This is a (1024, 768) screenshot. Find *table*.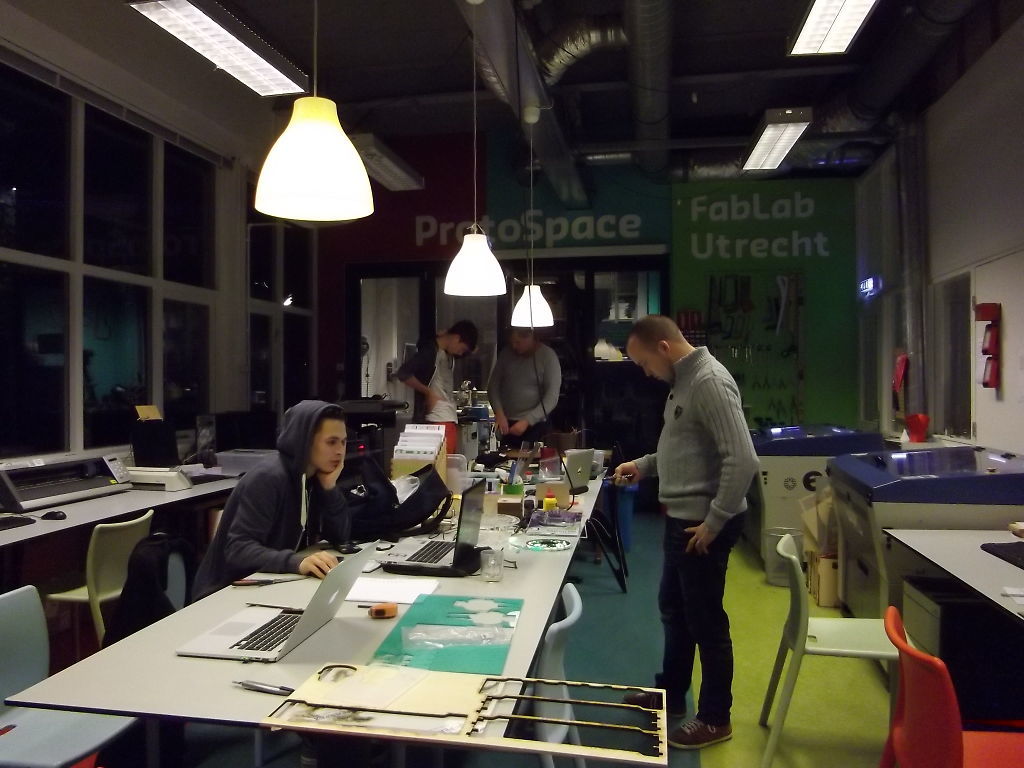
Bounding box: [left=0, top=441, right=603, bottom=767].
